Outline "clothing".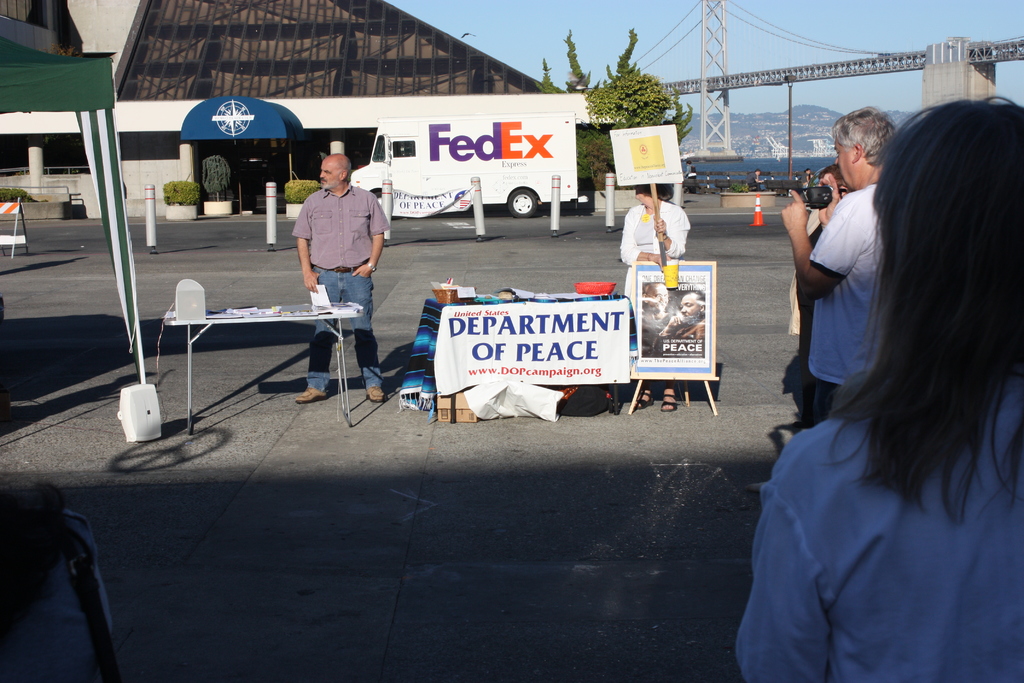
Outline: (left=812, top=181, right=886, bottom=424).
